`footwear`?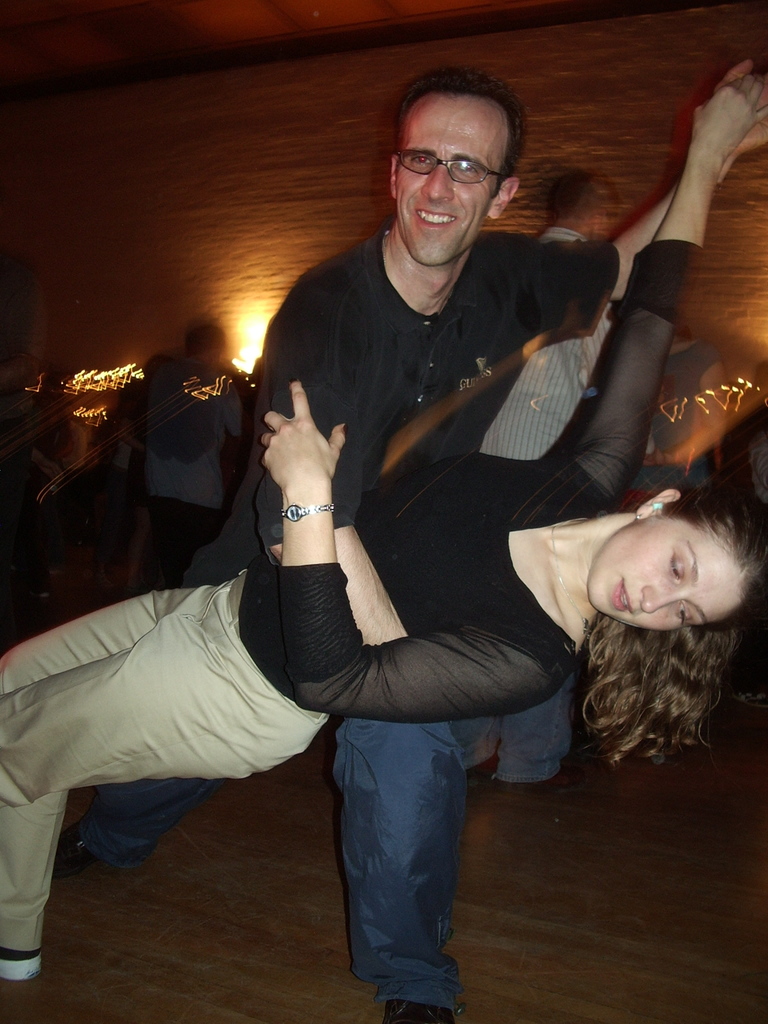
[left=0, top=940, right=42, bottom=988]
